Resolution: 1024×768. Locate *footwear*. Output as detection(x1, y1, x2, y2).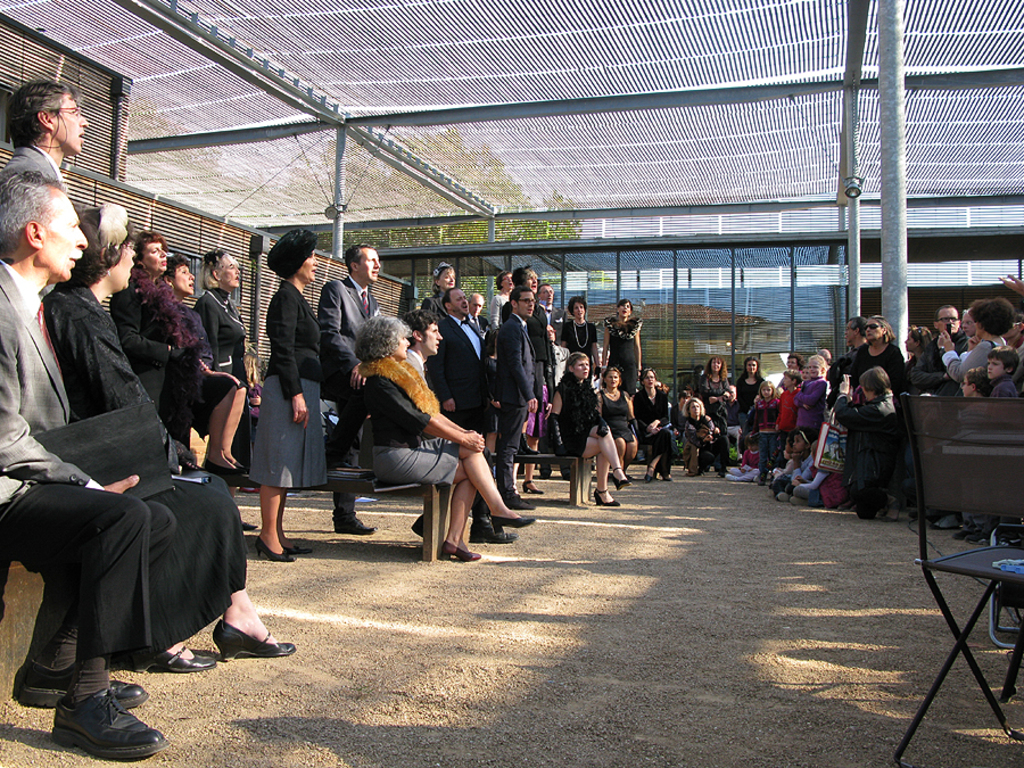
detection(612, 465, 628, 487).
